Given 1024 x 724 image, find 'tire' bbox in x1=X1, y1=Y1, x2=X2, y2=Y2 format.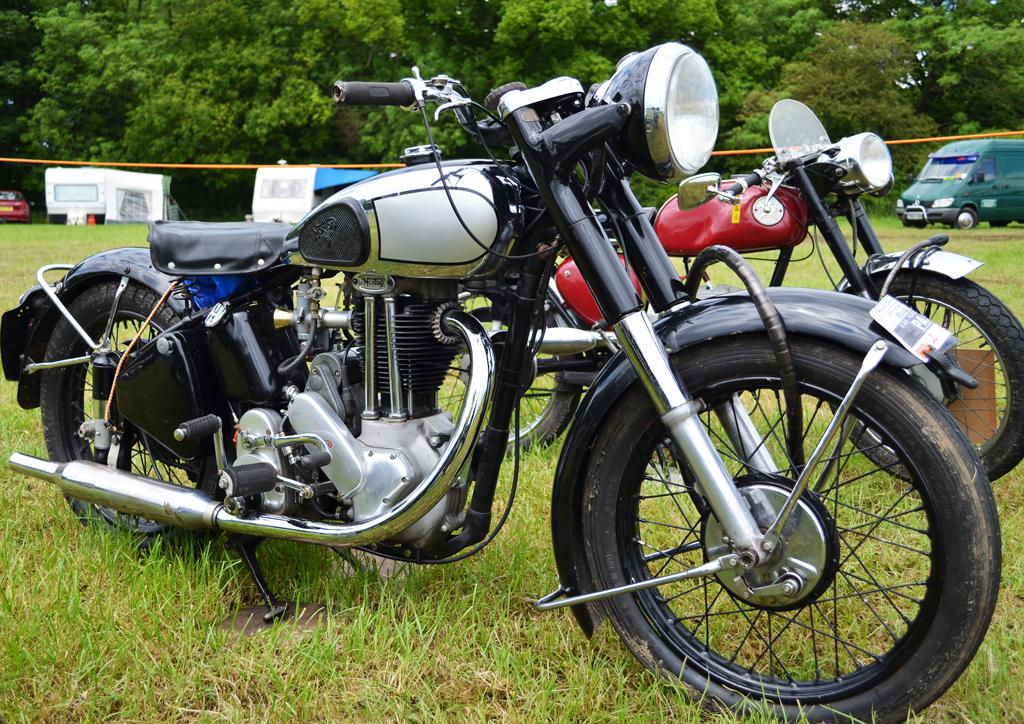
x1=900, y1=215, x2=930, y2=231.
